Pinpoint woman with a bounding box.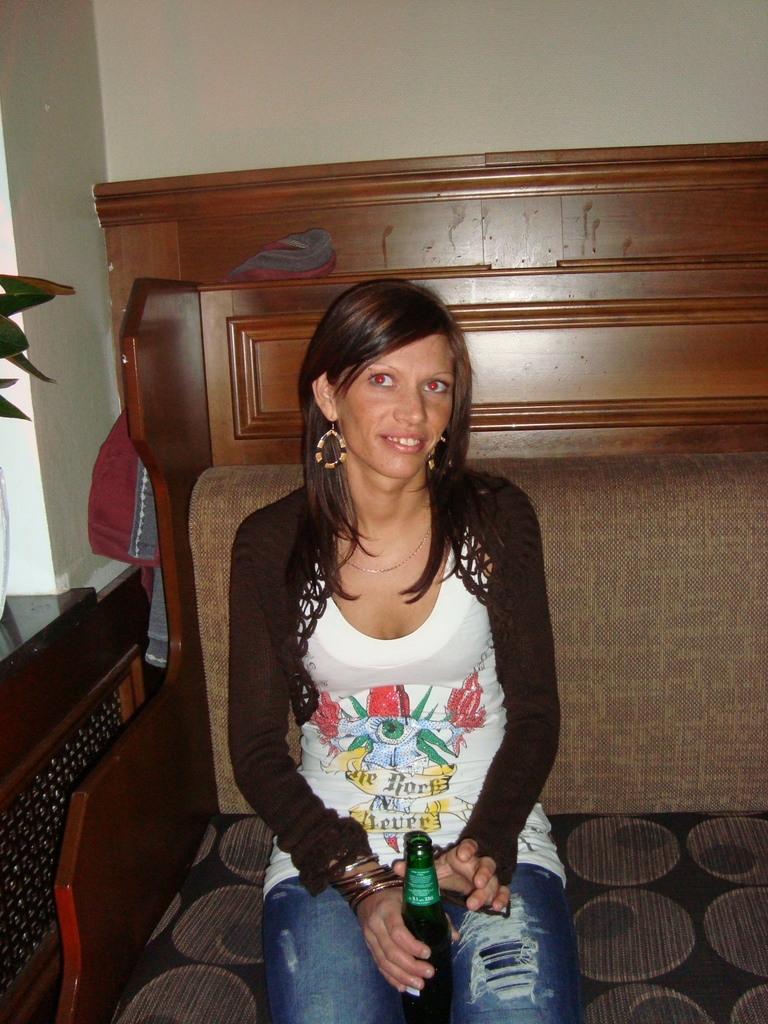
231 273 592 1023.
